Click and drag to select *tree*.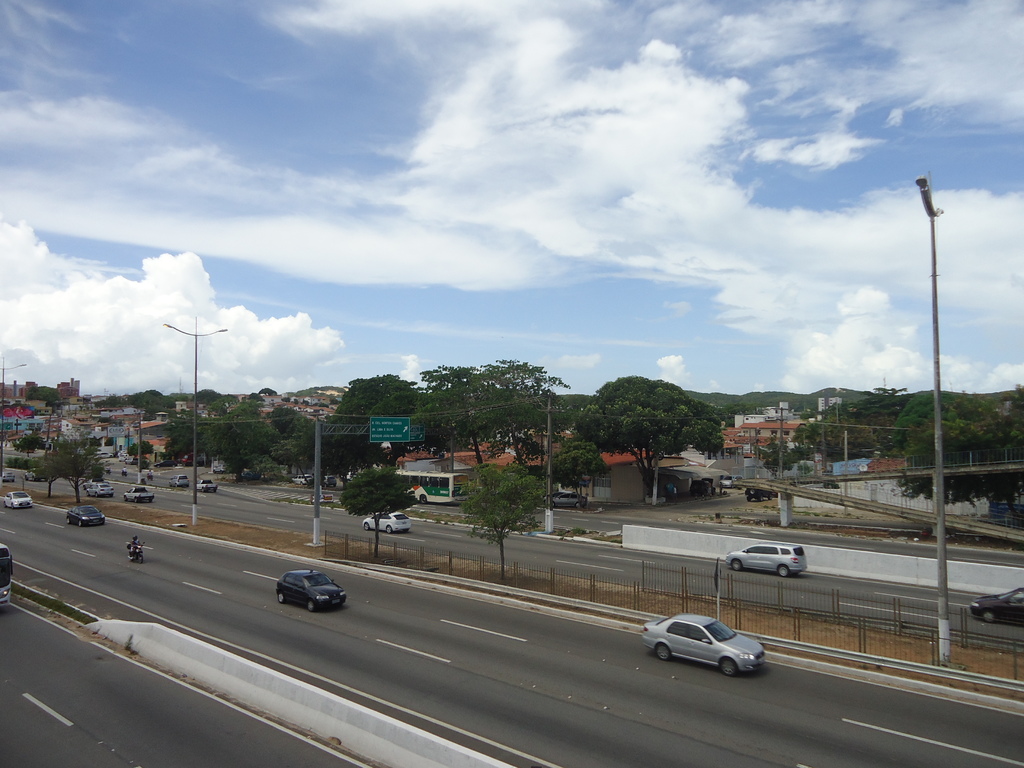
Selection: box=[570, 373, 721, 492].
